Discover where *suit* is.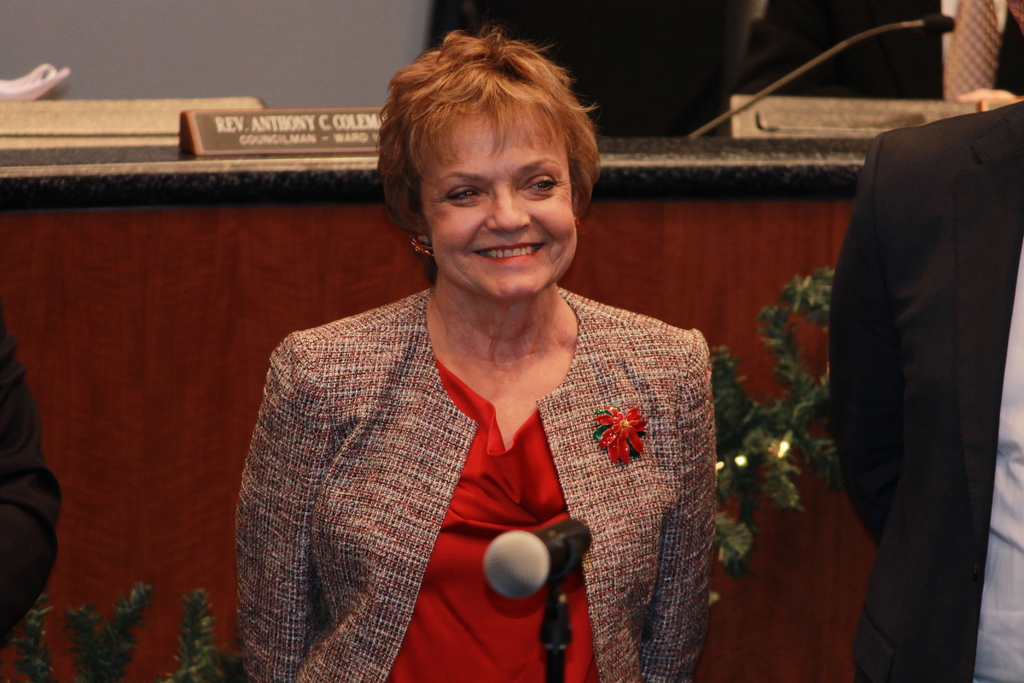
Discovered at bbox=(785, 84, 1008, 646).
